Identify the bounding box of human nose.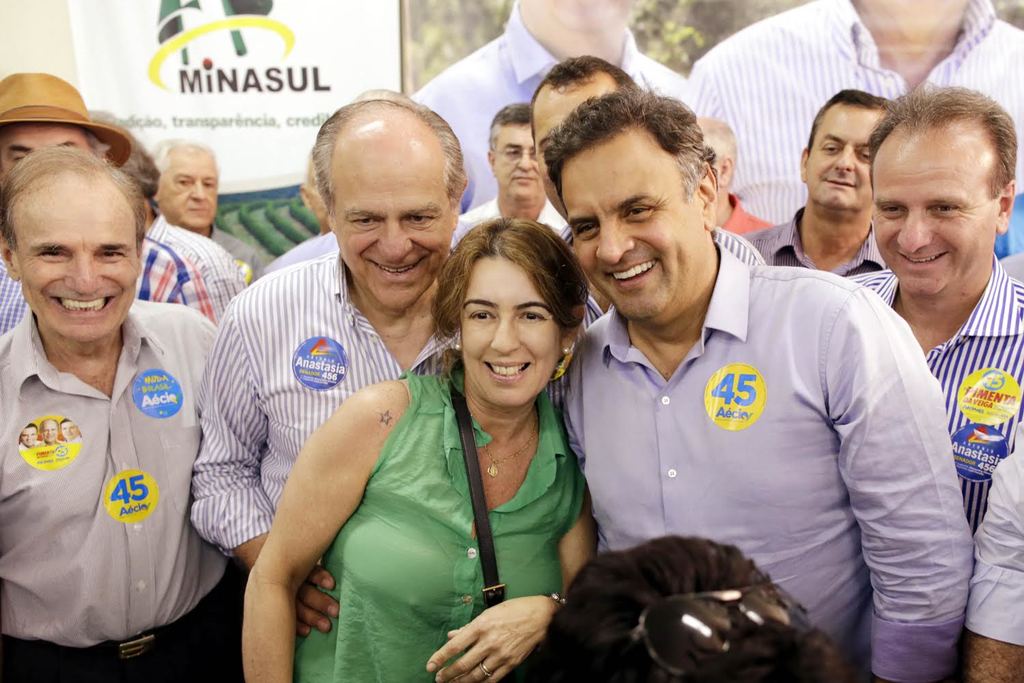
[489, 311, 519, 357].
